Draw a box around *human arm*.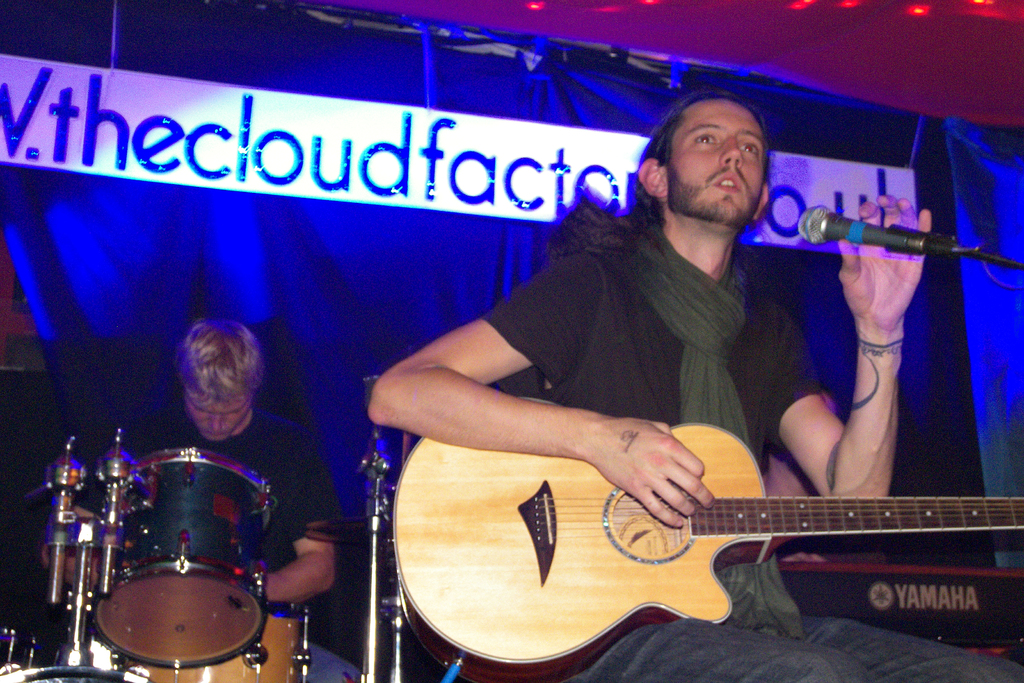
{"x1": 379, "y1": 334, "x2": 638, "y2": 488}.
